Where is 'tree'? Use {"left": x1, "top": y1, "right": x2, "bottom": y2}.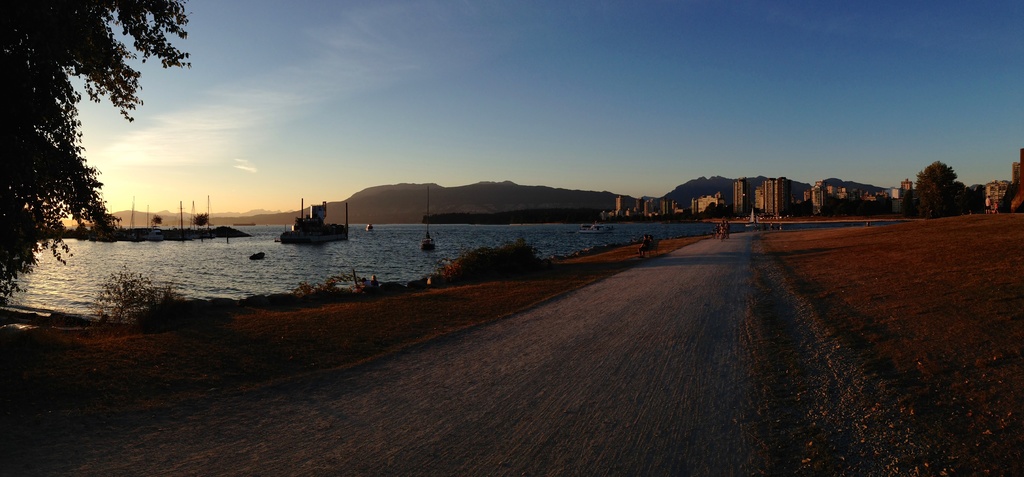
{"left": 0, "top": 0, "right": 200, "bottom": 309}.
